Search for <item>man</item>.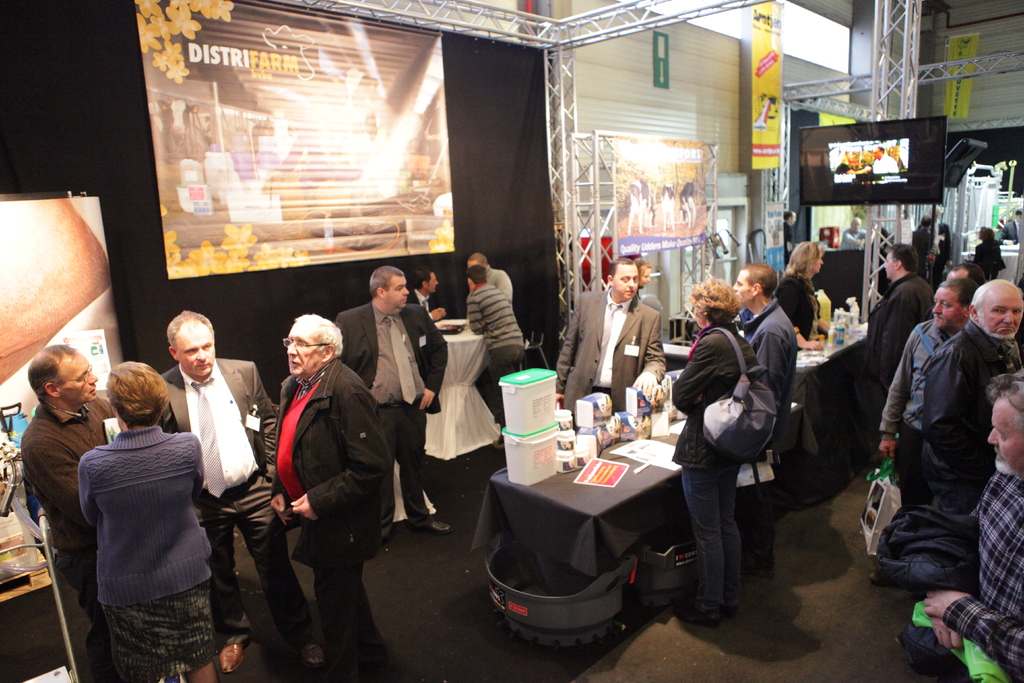
Found at x1=406 y1=266 x2=450 y2=320.
